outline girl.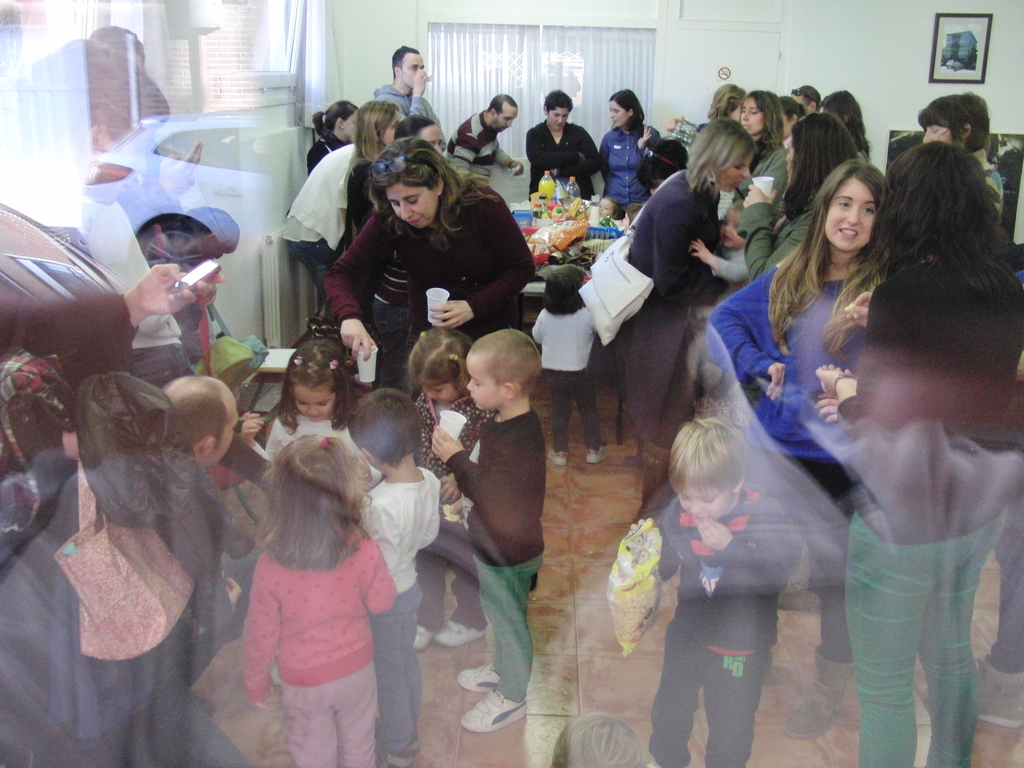
Outline: box(346, 142, 536, 314).
